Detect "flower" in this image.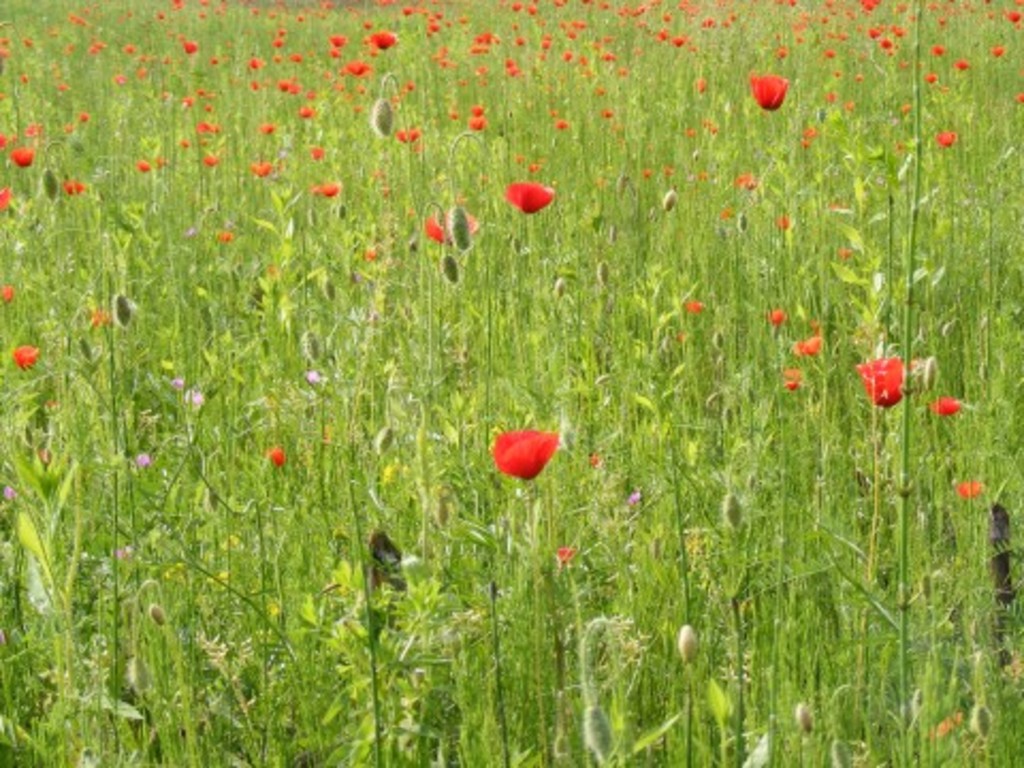
Detection: region(186, 390, 203, 412).
